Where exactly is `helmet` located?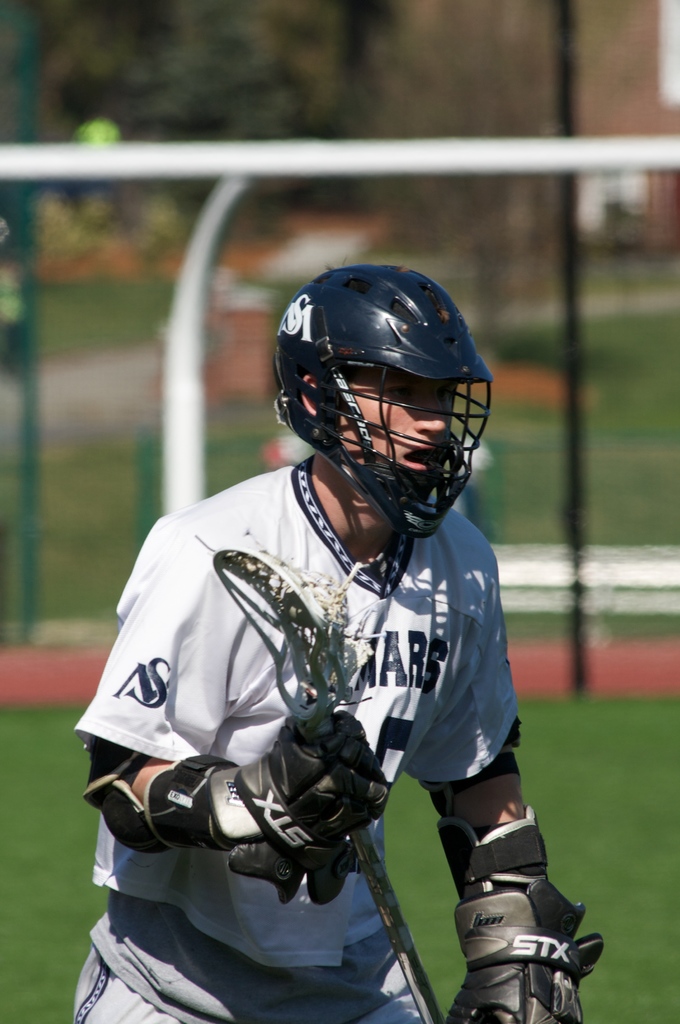
Its bounding box is [x1=271, y1=264, x2=492, y2=539].
